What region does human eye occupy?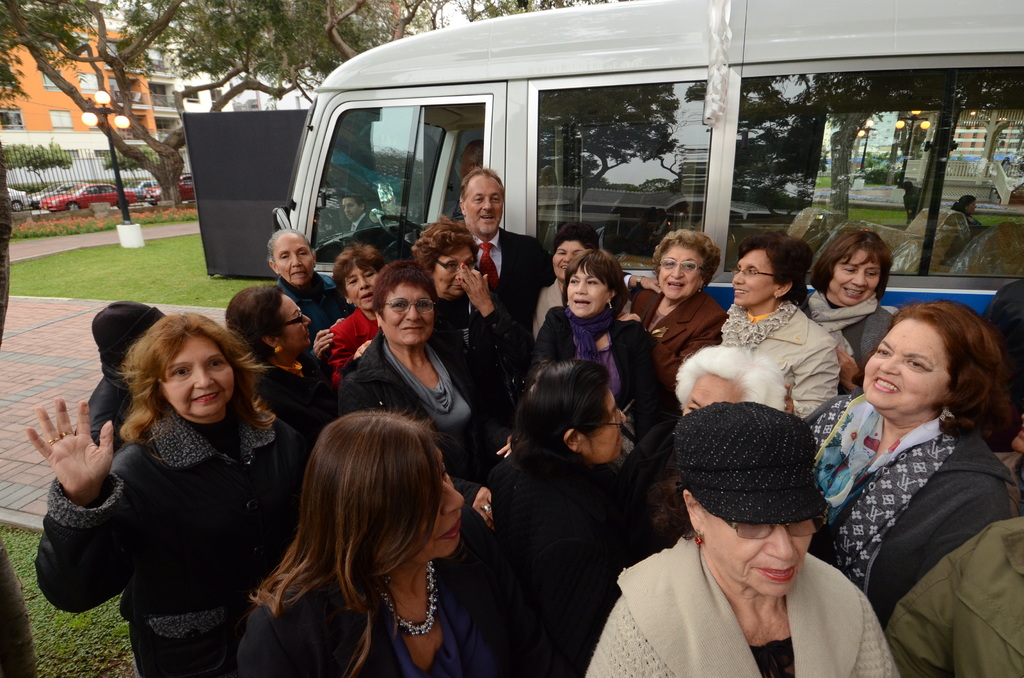
locate(678, 262, 694, 268).
